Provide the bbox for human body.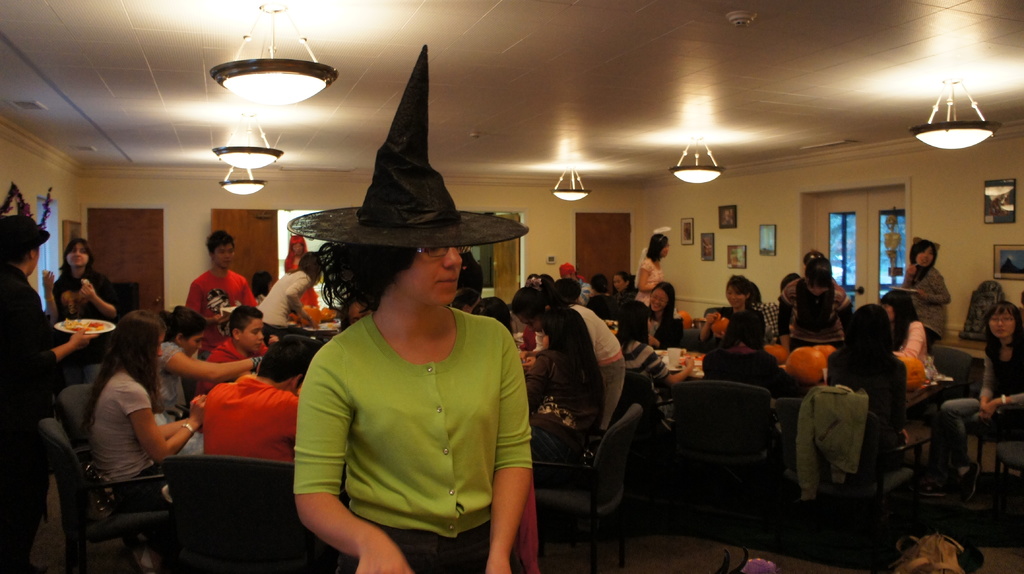
bbox=(0, 263, 93, 522).
